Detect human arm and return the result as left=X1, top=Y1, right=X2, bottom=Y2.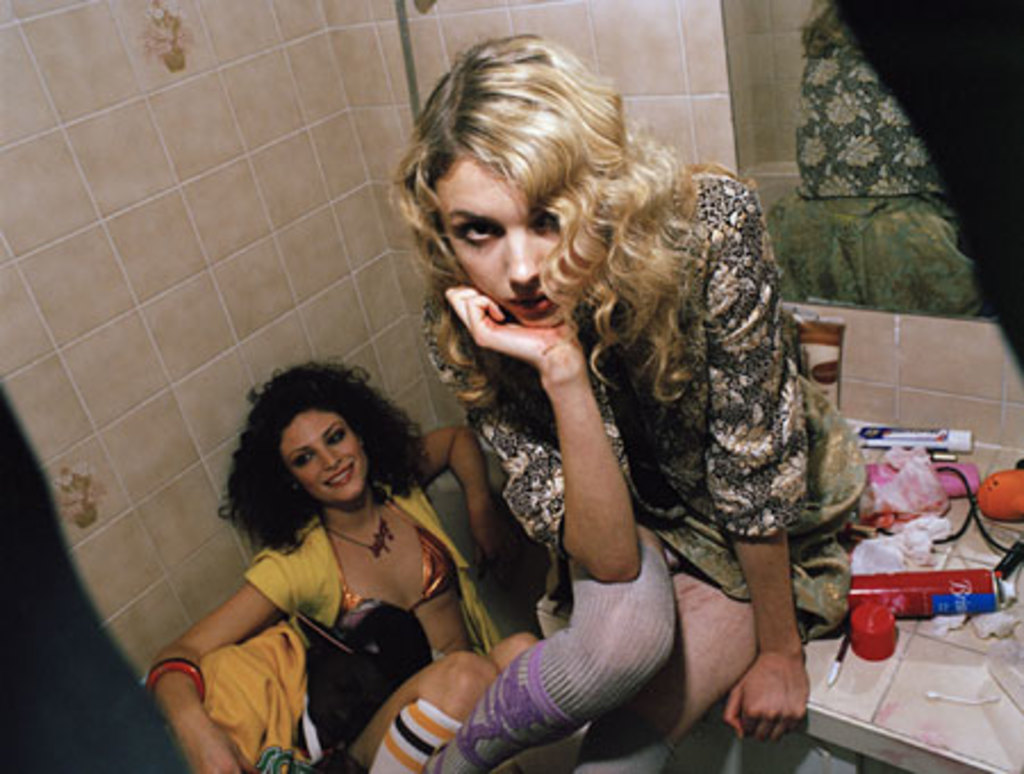
left=421, top=410, right=510, bottom=569.
